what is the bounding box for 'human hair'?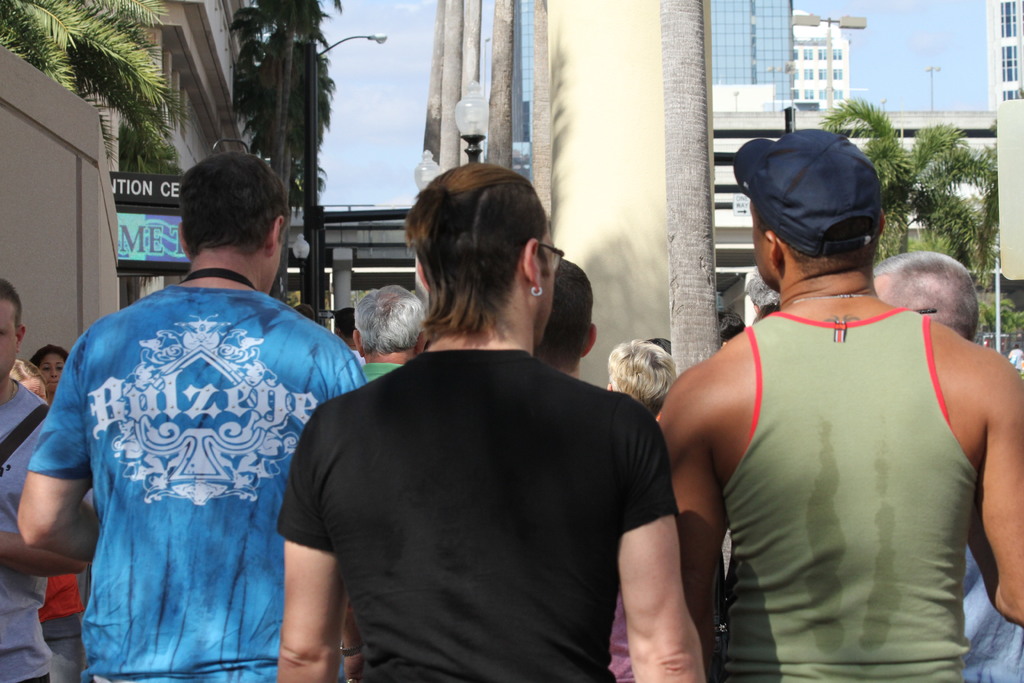
[874,252,979,343].
